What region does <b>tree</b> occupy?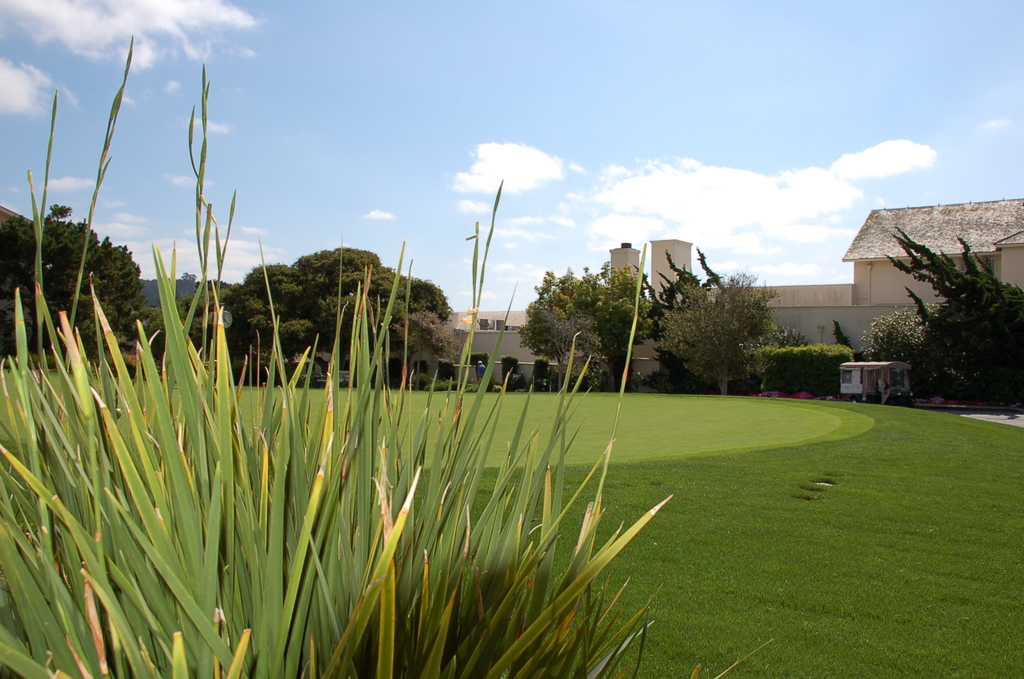
crop(0, 197, 145, 365).
